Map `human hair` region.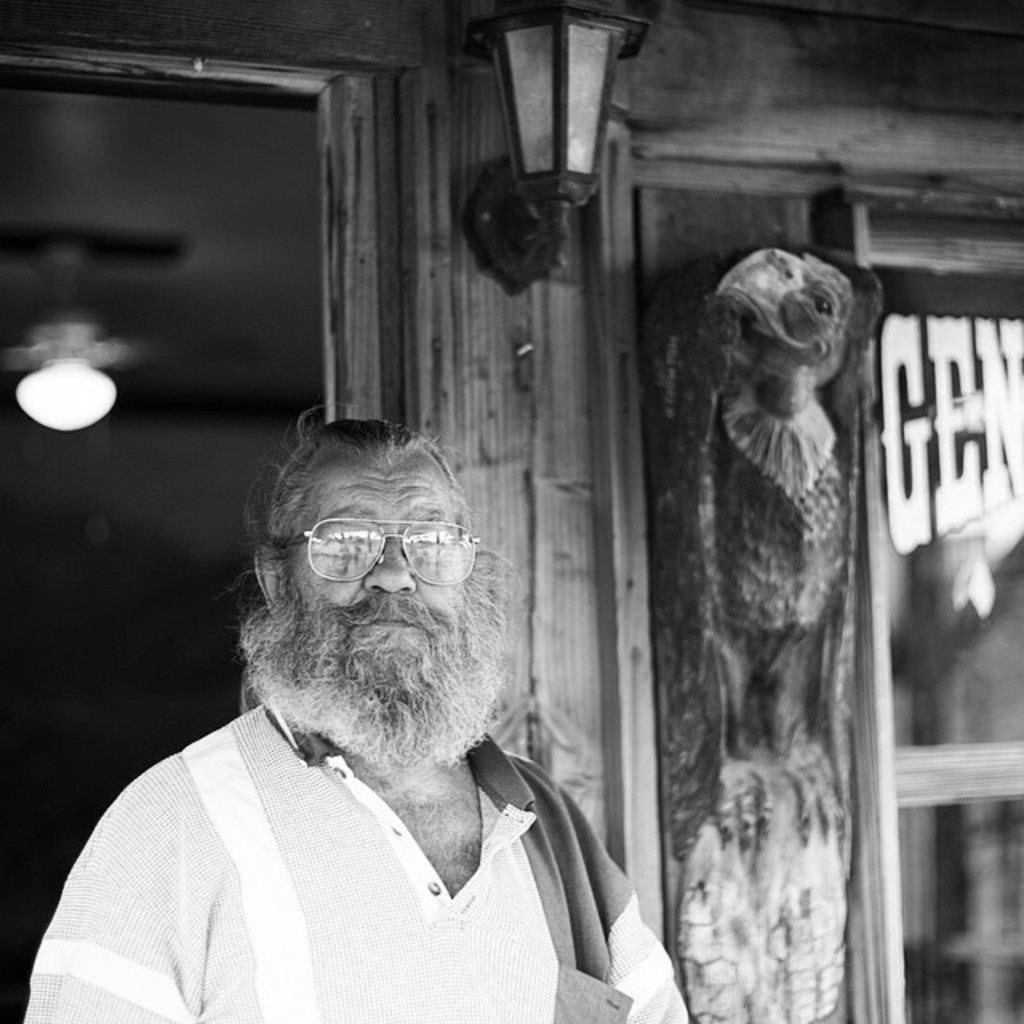
Mapped to <bbox>243, 400, 478, 555</bbox>.
